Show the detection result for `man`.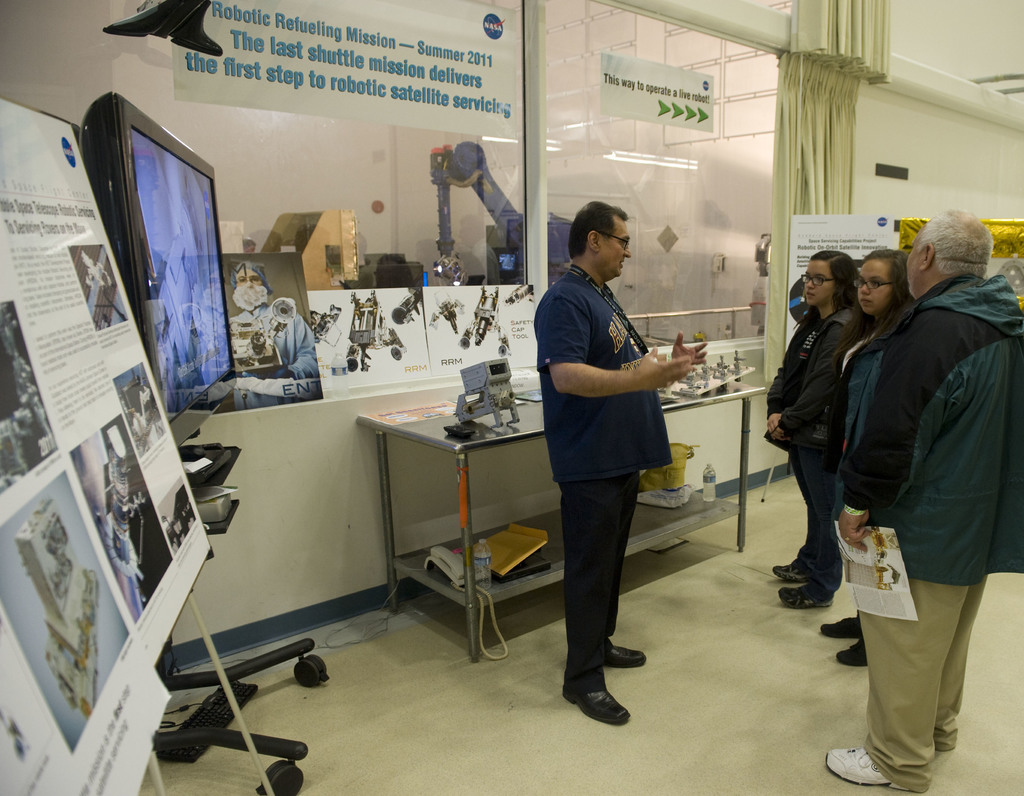
bbox(800, 192, 1010, 768).
